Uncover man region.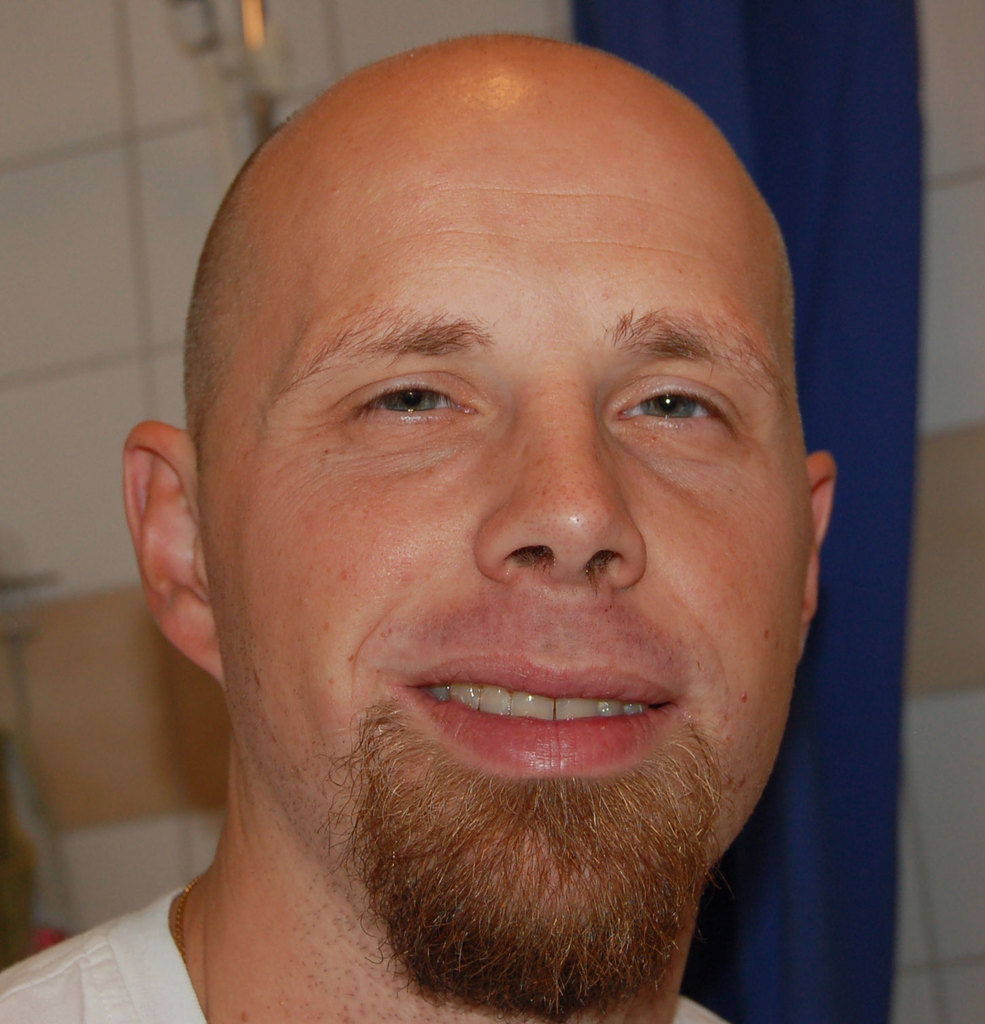
Uncovered: (37,3,934,1023).
